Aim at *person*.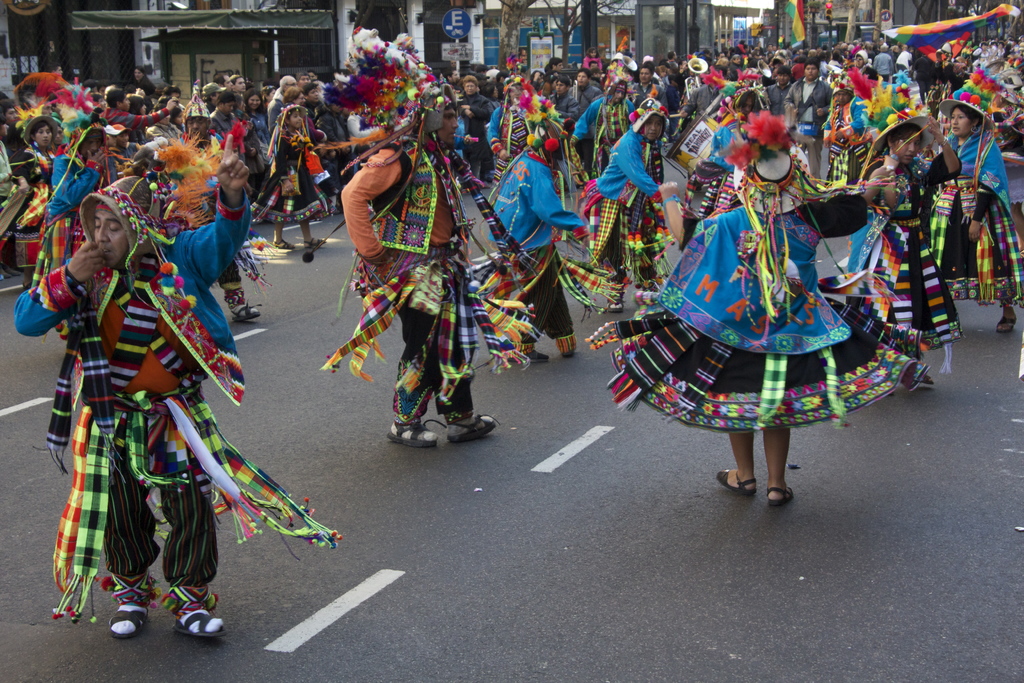
Aimed at Rect(17, 129, 336, 635).
